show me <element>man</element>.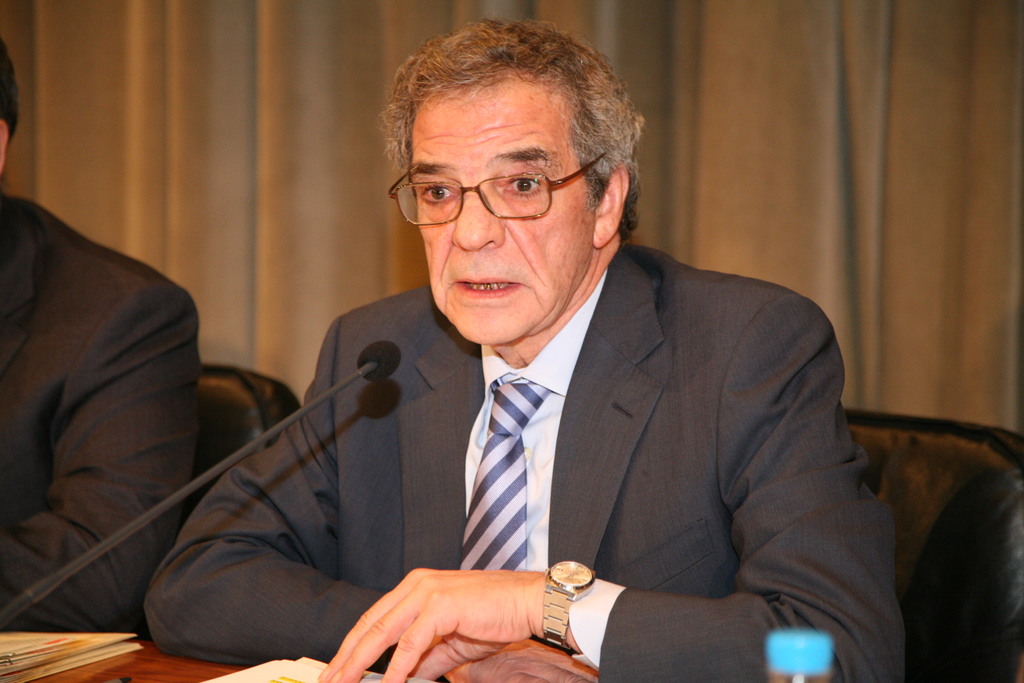
<element>man</element> is here: <region>146, 13, 908, 679</region>.
